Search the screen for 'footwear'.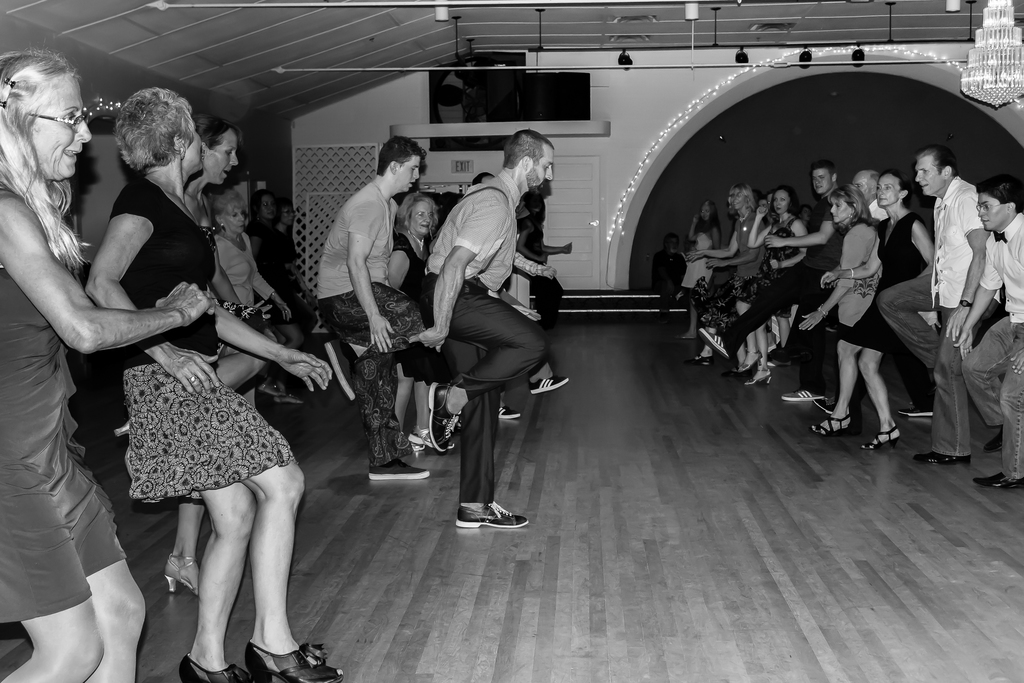
Found at crop(406, 425, 449, 456).
